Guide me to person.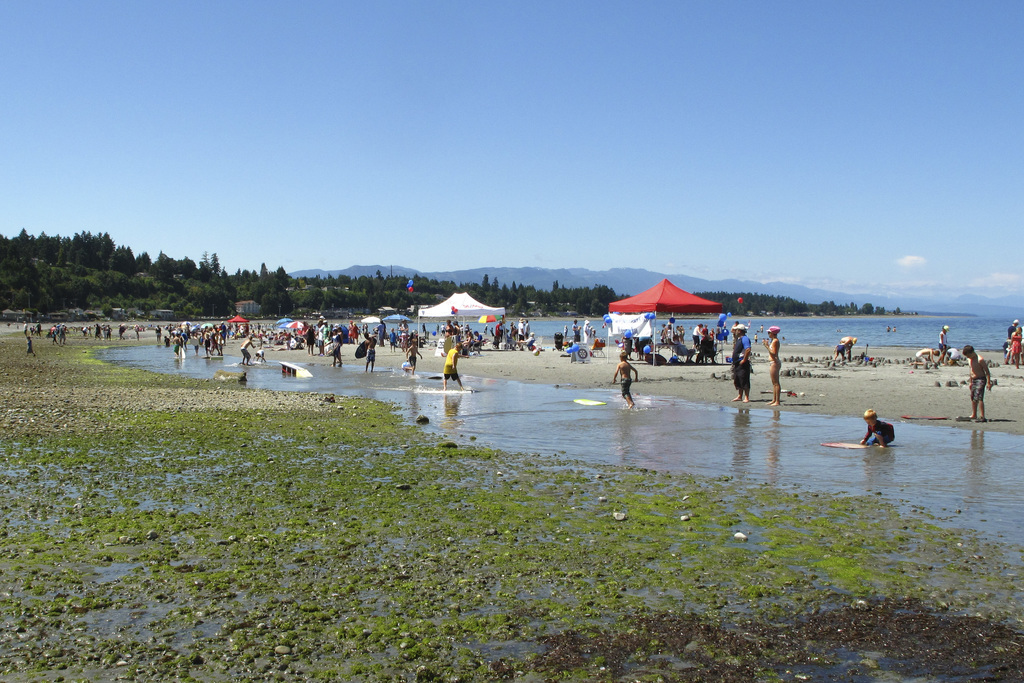
Guidance: [left=755, top=333, right=758, bottom=345].
